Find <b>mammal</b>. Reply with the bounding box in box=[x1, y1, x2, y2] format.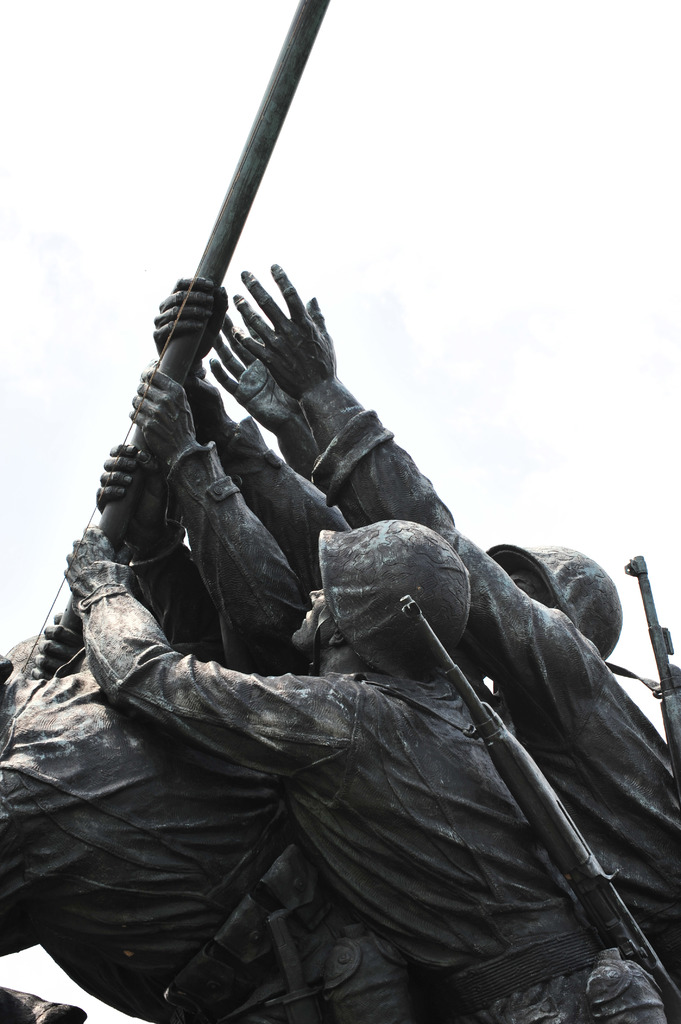
box=[0, 655, 441, 1023].
